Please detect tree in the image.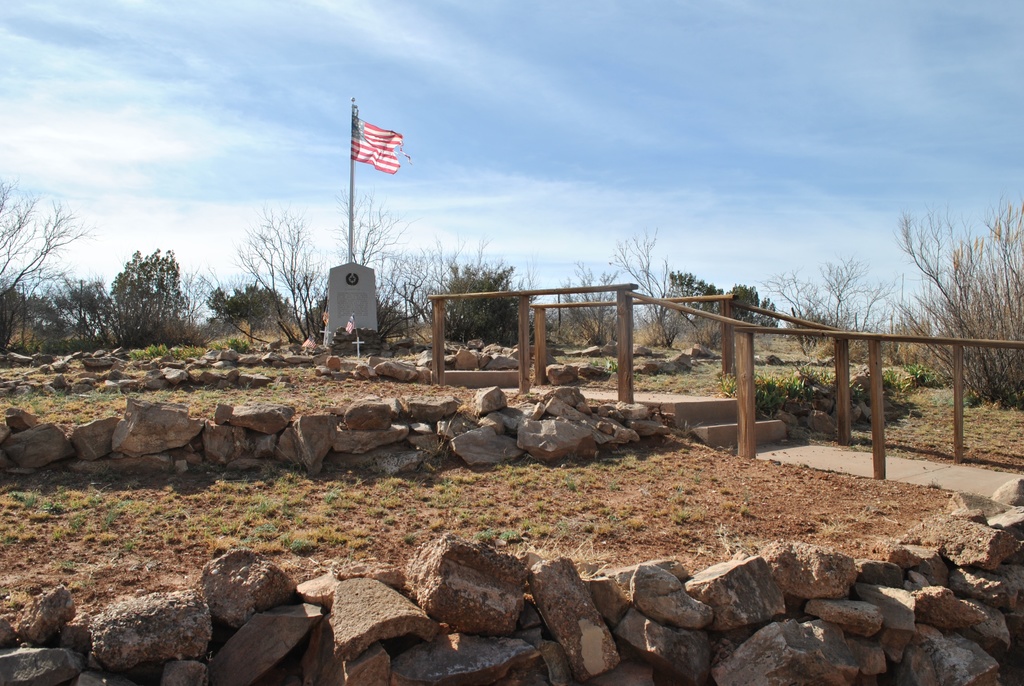
bbox=(394, 259, 538, 338).
